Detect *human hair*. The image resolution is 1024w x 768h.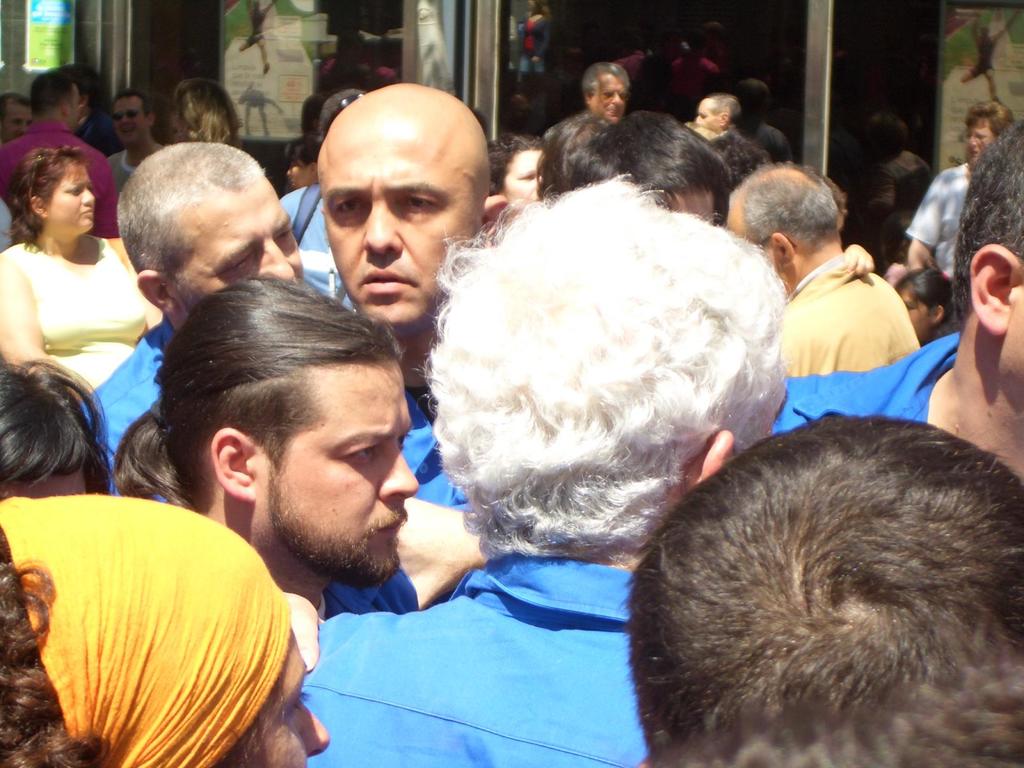
bbox=(174, 77, 239, 145).
